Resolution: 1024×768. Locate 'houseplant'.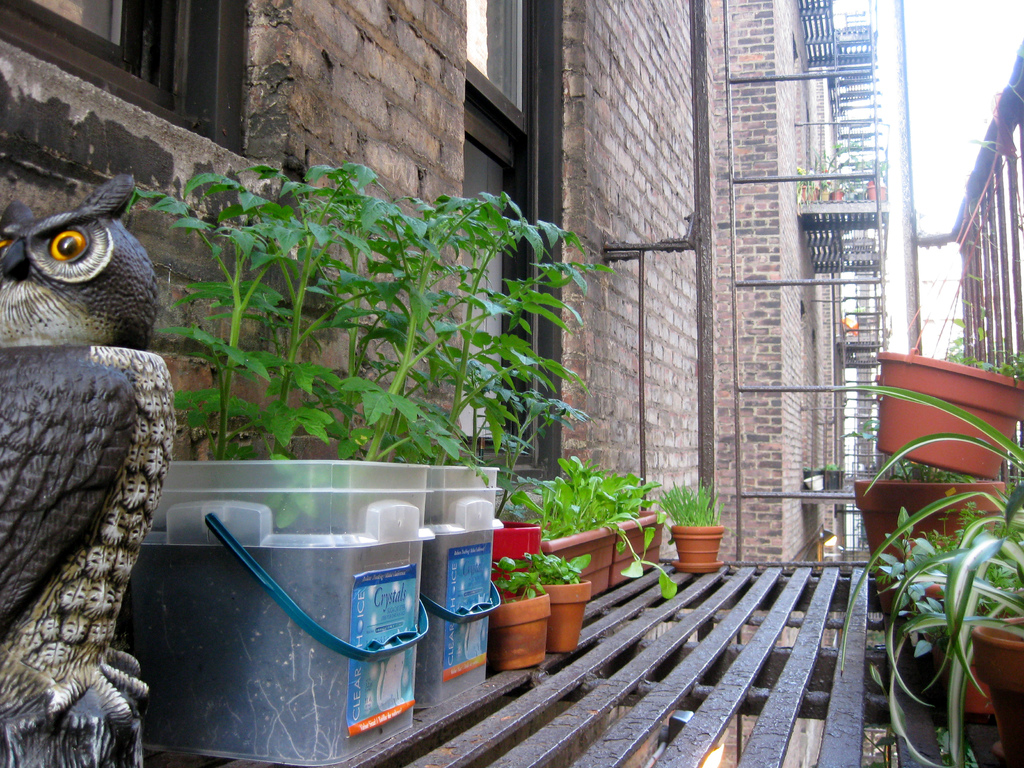
<region>867, 492, 1023, 712</region>.
